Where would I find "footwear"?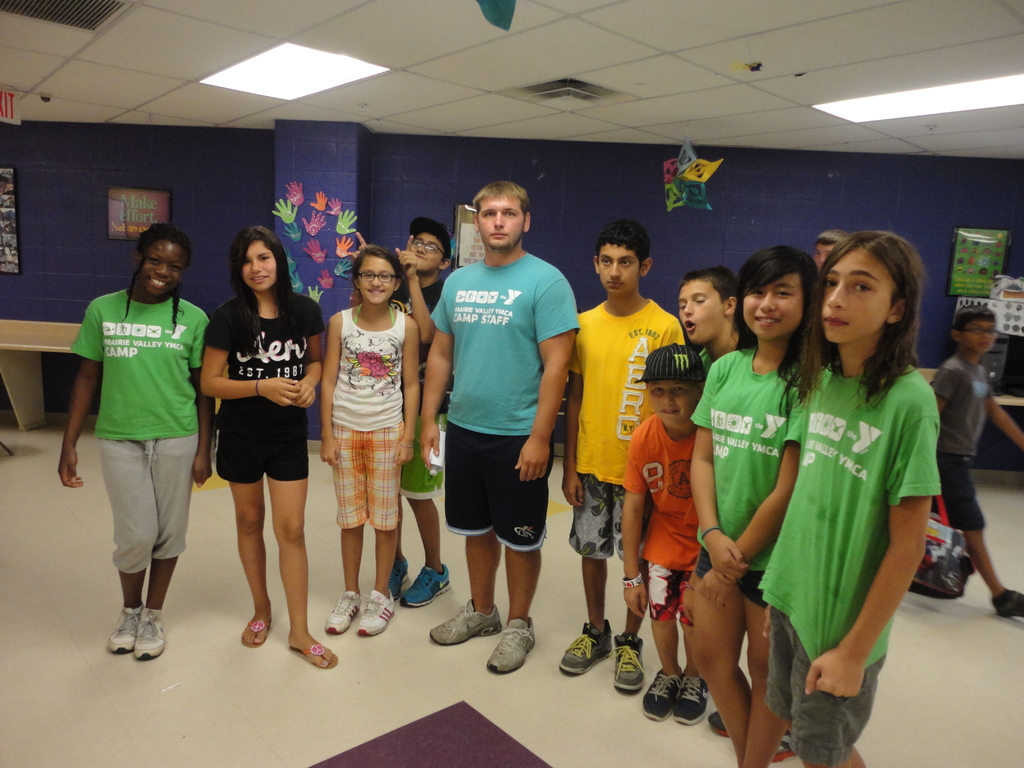
At [996, 585, 1023, 623].
